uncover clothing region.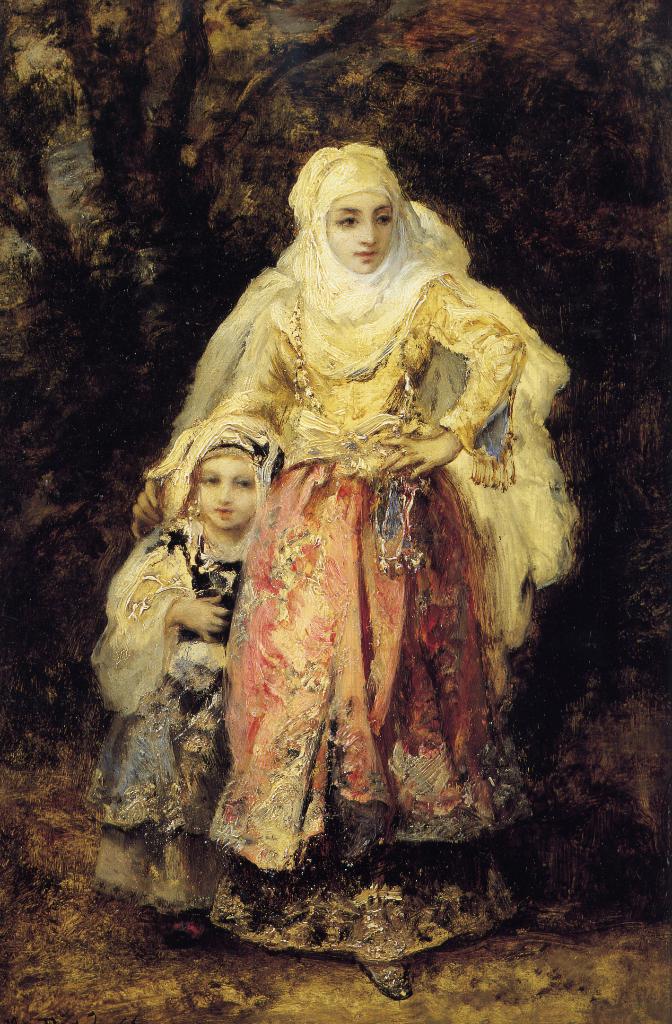
Uncovered: crop(80, 502, 259, 936).
